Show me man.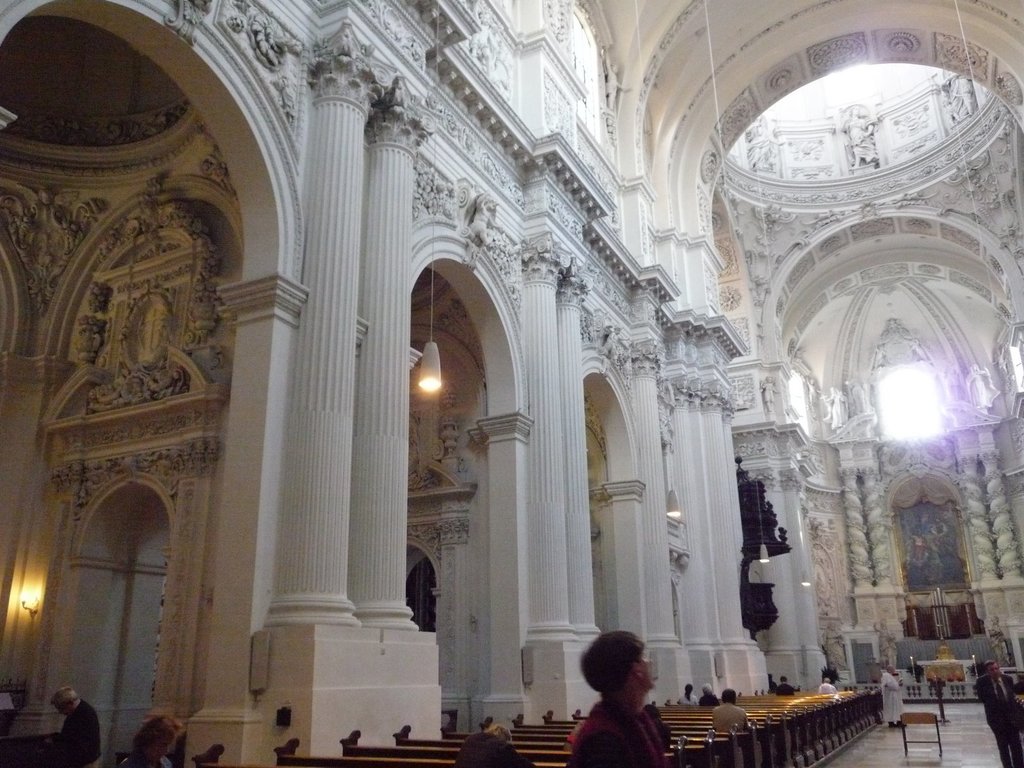
man is here: x1=974 y1=659 x2=1023 y2=767.
